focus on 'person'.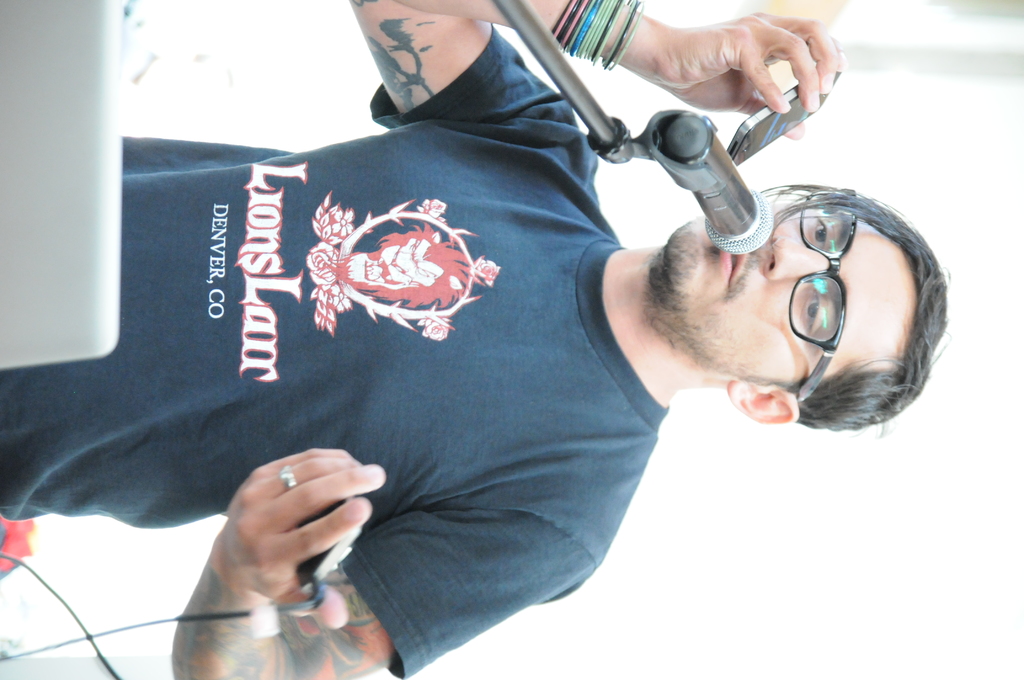
Focused at 13, 0, 819, 668.
